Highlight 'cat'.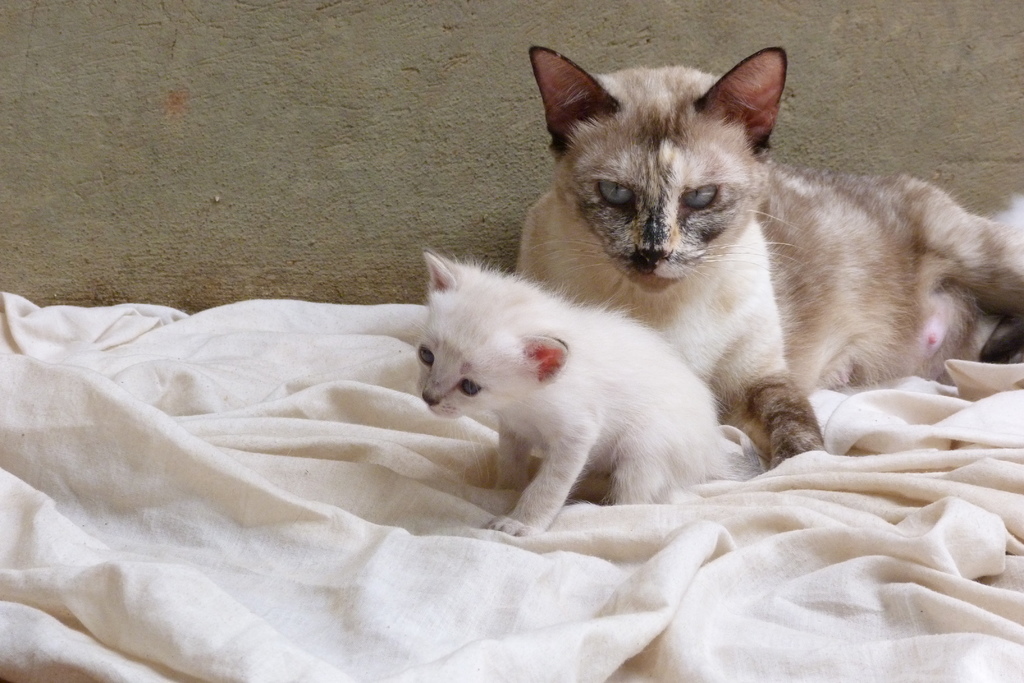
Highlighted region: box(412, 252, 724, 544).
